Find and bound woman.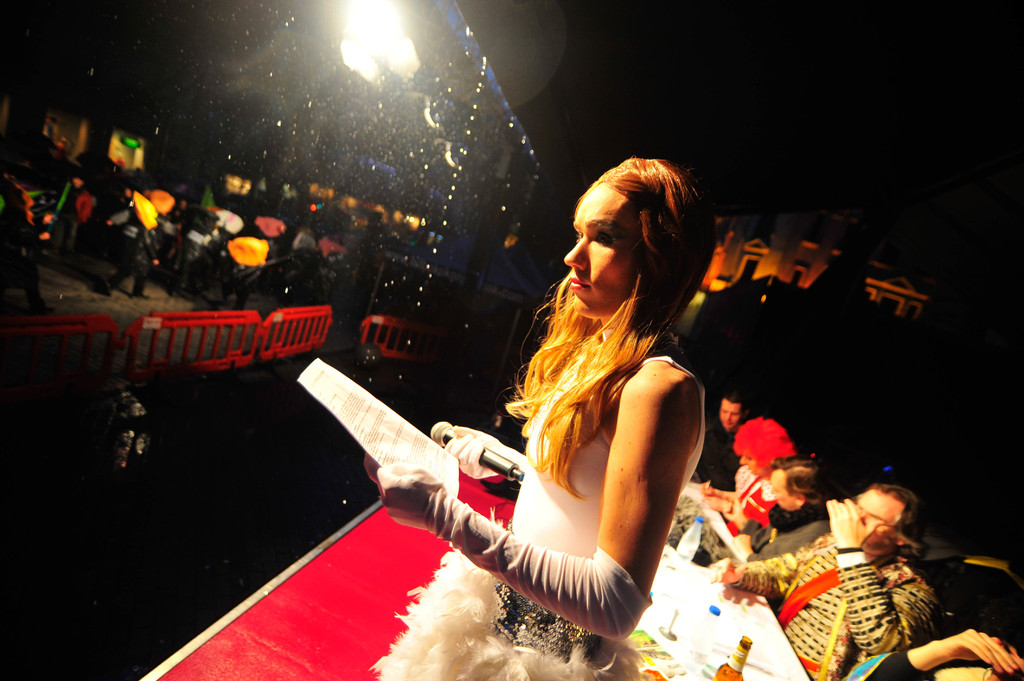
Bound: region(398, 150, 735, 673).
